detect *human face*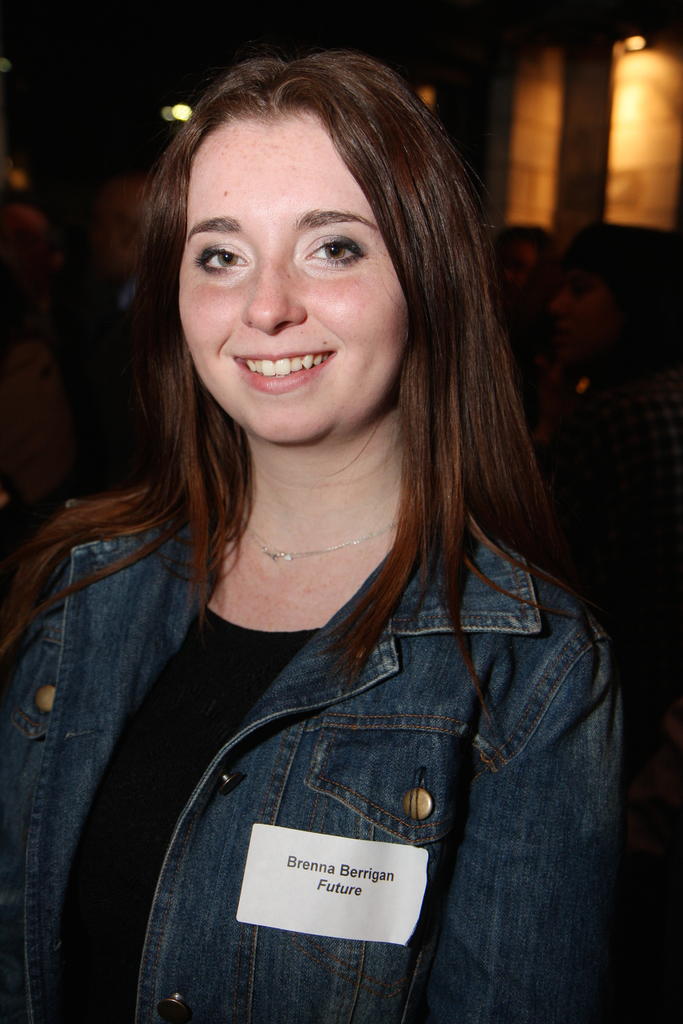
181,116,411,442
